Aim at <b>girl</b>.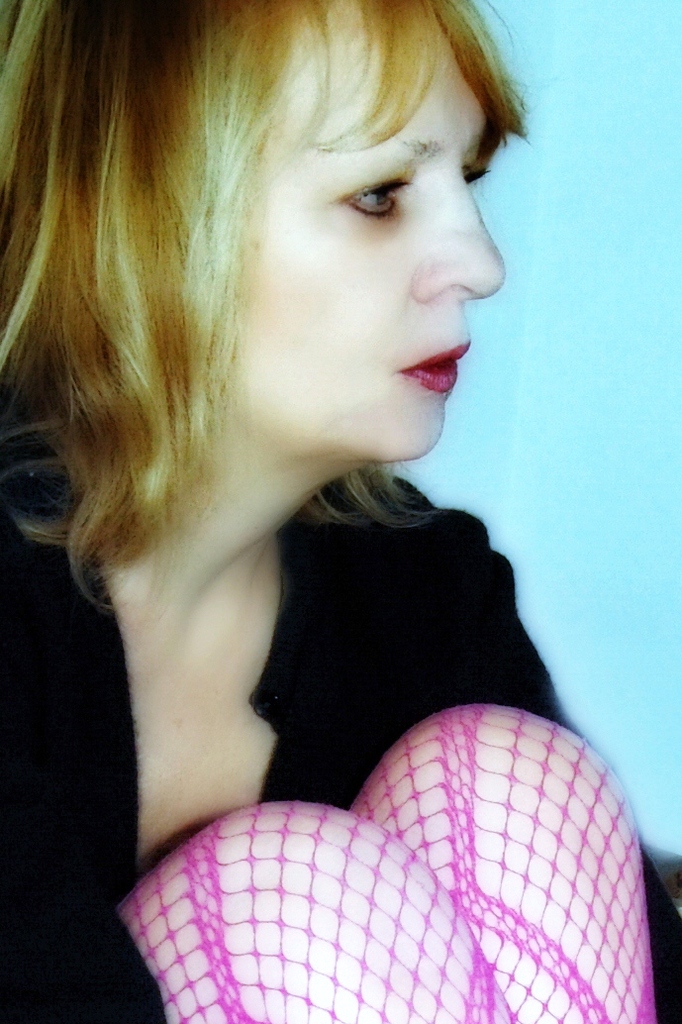
Aimed at (x1=0, y1=0, x2=681, y2=1023).
